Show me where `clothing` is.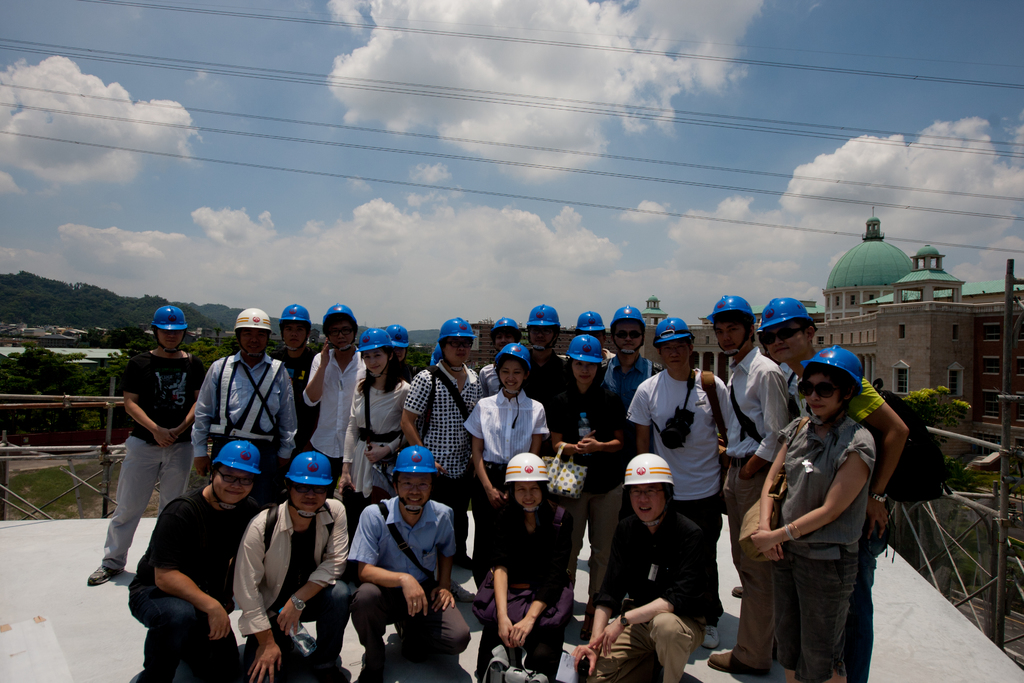
`clothing` is at BBox(399, 366, 483, 562).
